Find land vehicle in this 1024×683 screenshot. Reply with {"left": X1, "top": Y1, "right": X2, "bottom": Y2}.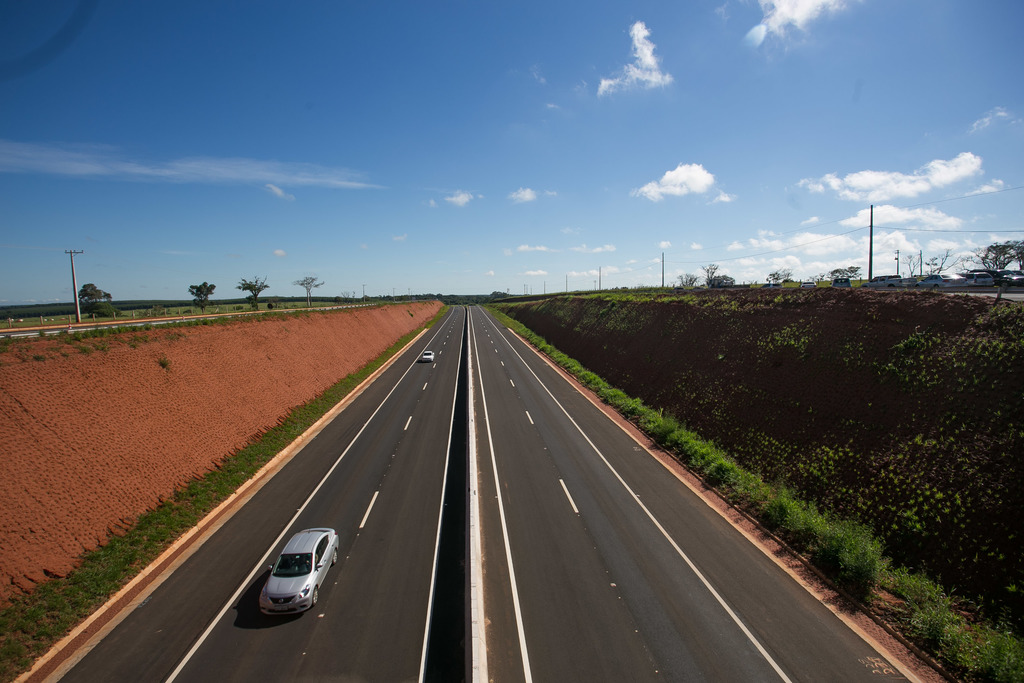
{"left": 865, "top": 275, "right": 901, "bottom": 286}.
